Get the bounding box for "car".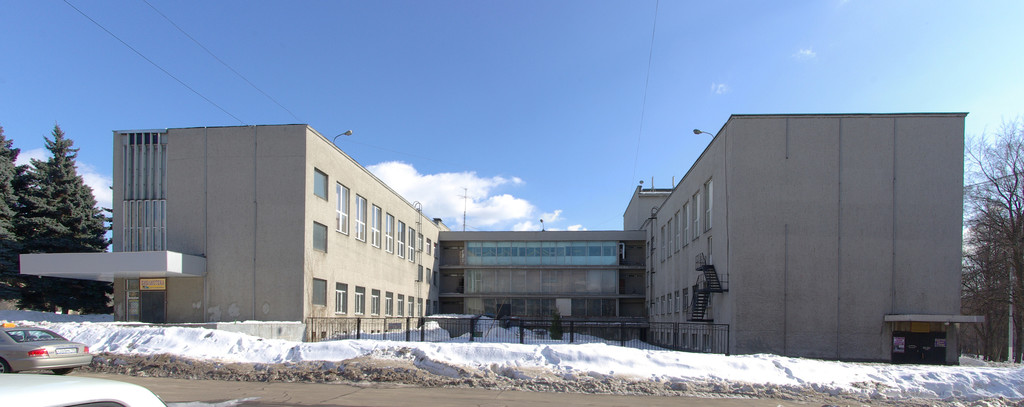
<bbox>0, 366, 163, 406</bbox>.
